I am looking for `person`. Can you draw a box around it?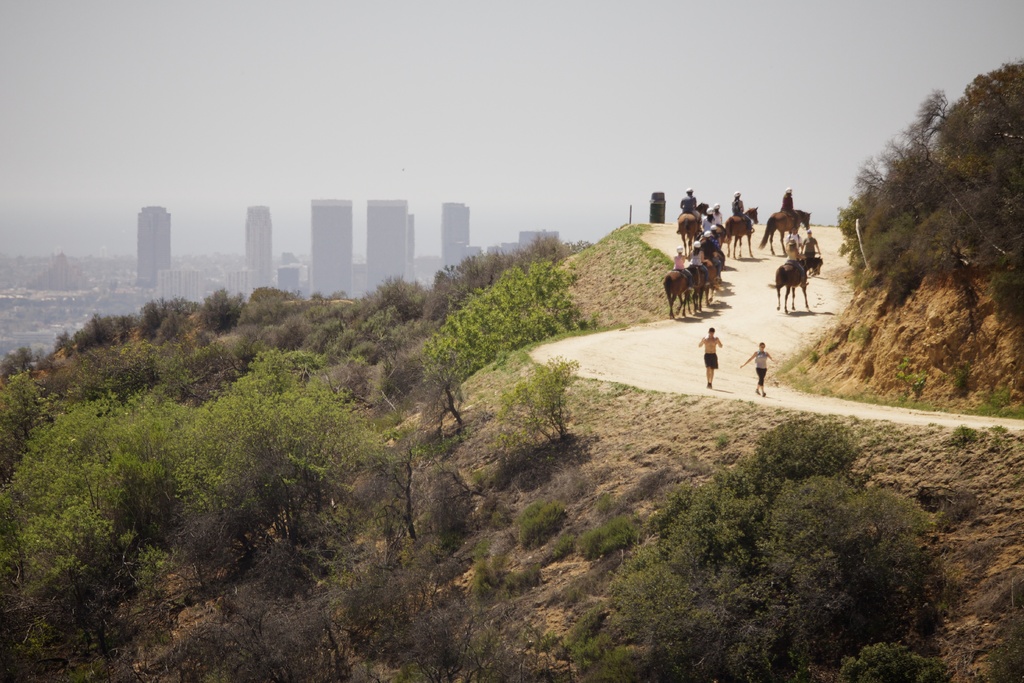
Sure, the bounding box is crop(740, 342, 774, 397).
